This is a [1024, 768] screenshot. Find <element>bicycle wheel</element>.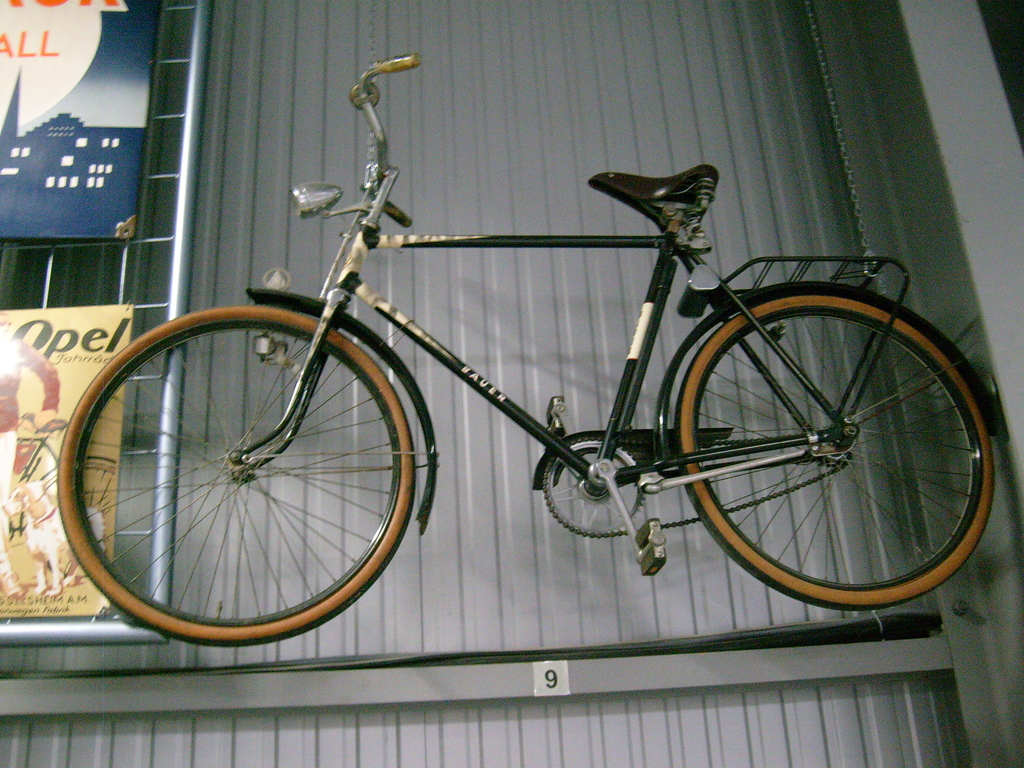
Bounding box: (30, 455, 115, 587).
